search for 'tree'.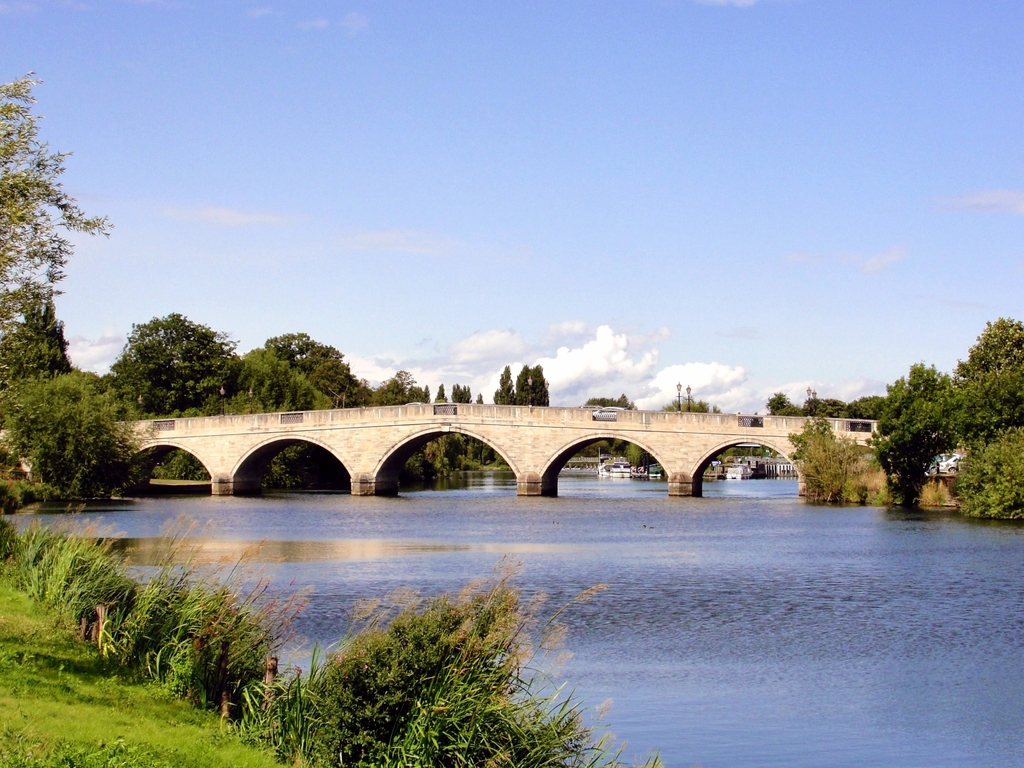
Found at detection(518, 363, 552, 405).
